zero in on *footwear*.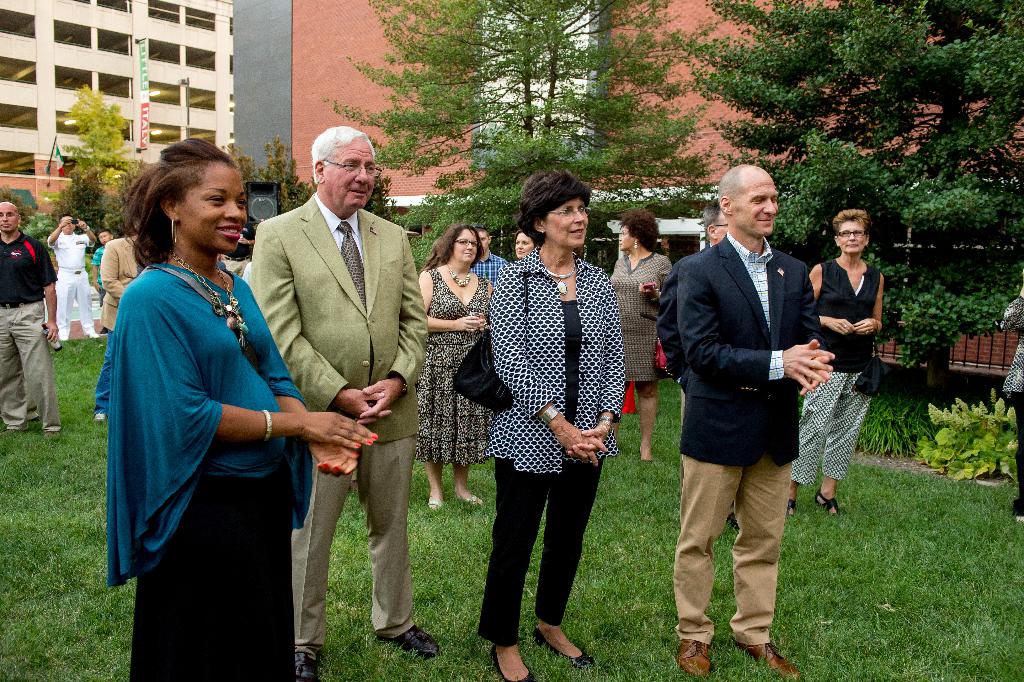
Zeroed in: {"left": 428, "top": 495, "right": 444, "bottom": 513}.
